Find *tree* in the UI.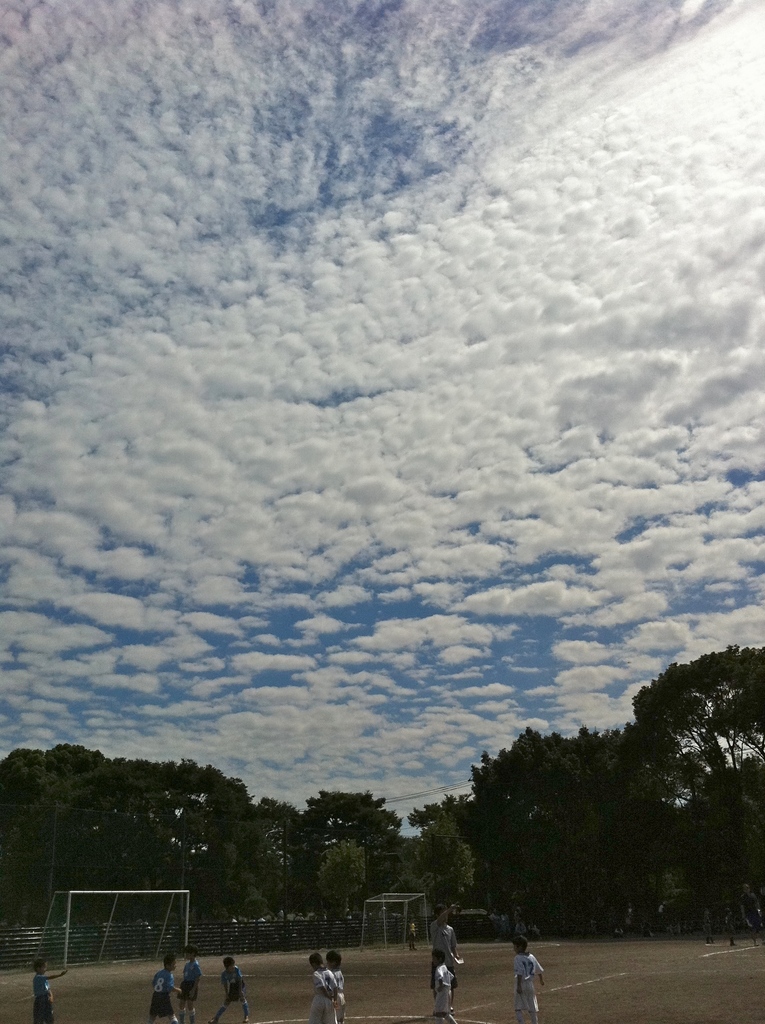
UI element at bbox(463, 724, 627, 929).
